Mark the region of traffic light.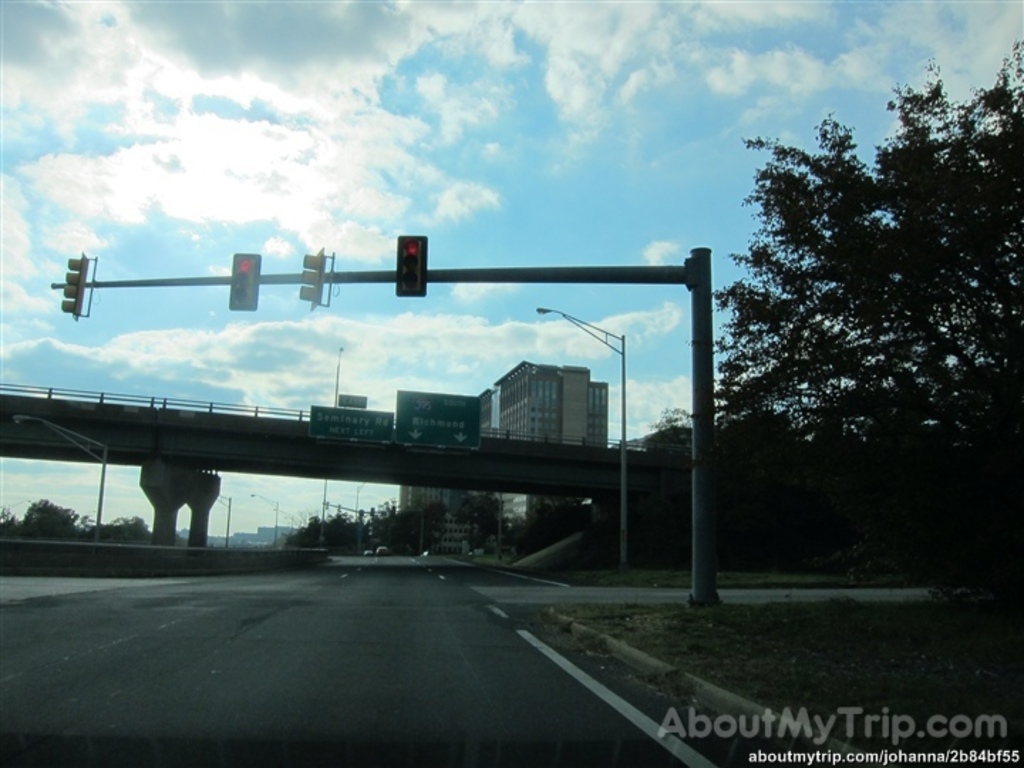
Region: [297,246,333,311].
